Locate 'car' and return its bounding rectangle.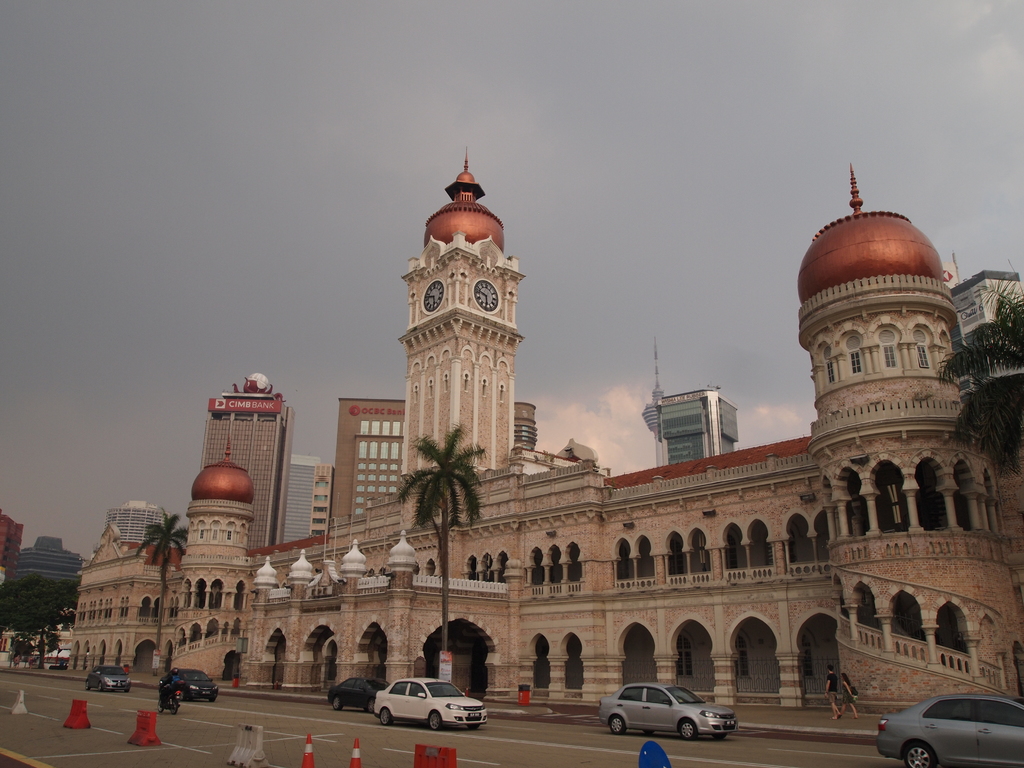
[left=323, top=680, right=382, bottom=715].
